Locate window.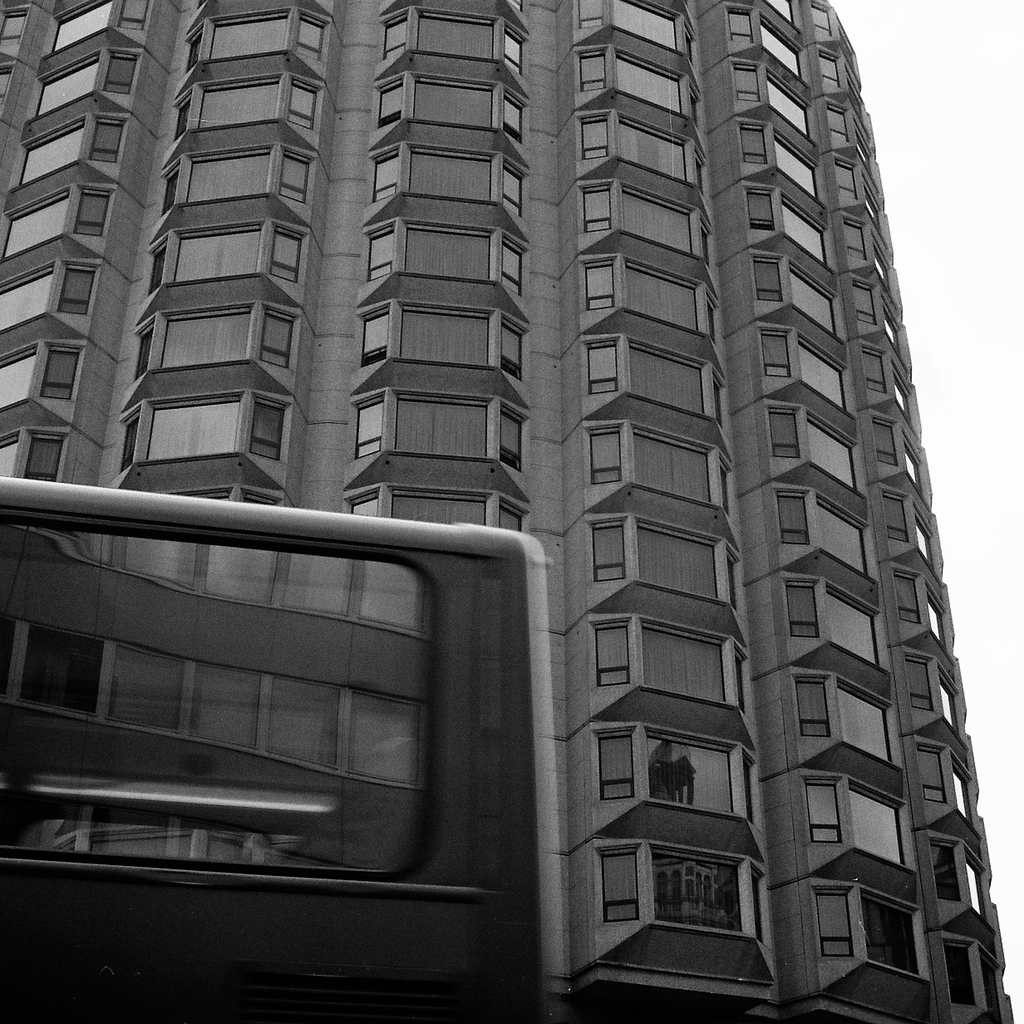
Bounding box: Rect(625, 424, 734, 512).
